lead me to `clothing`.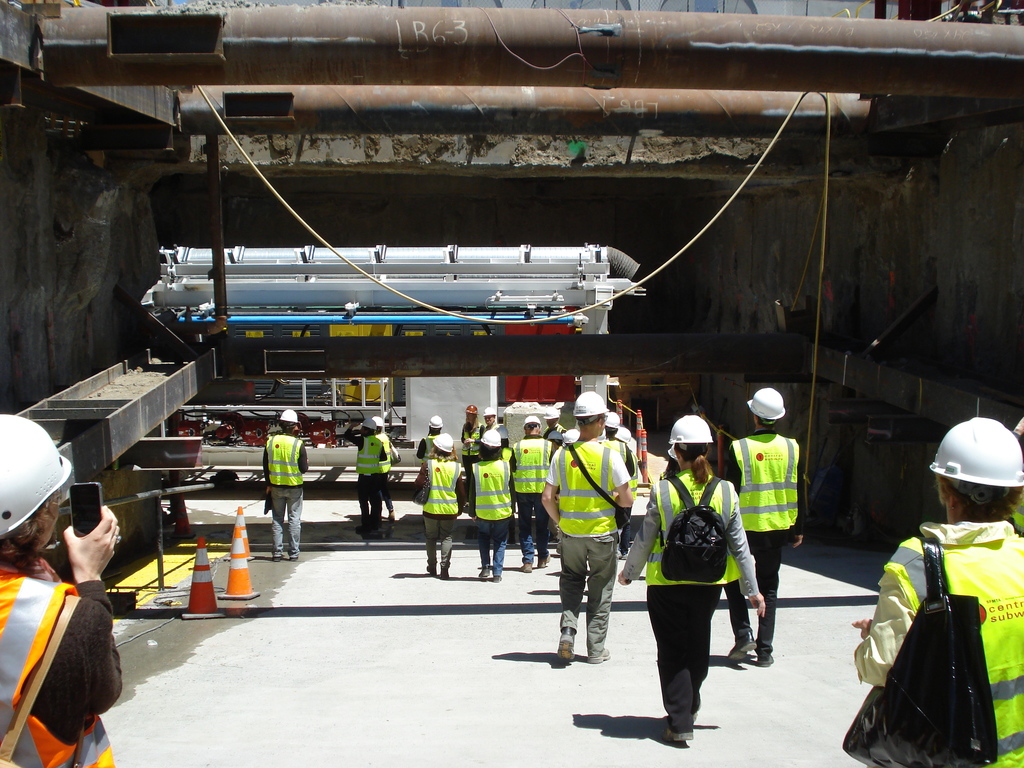
Lead to [left=538, top=437, right=627, bottom=653].
